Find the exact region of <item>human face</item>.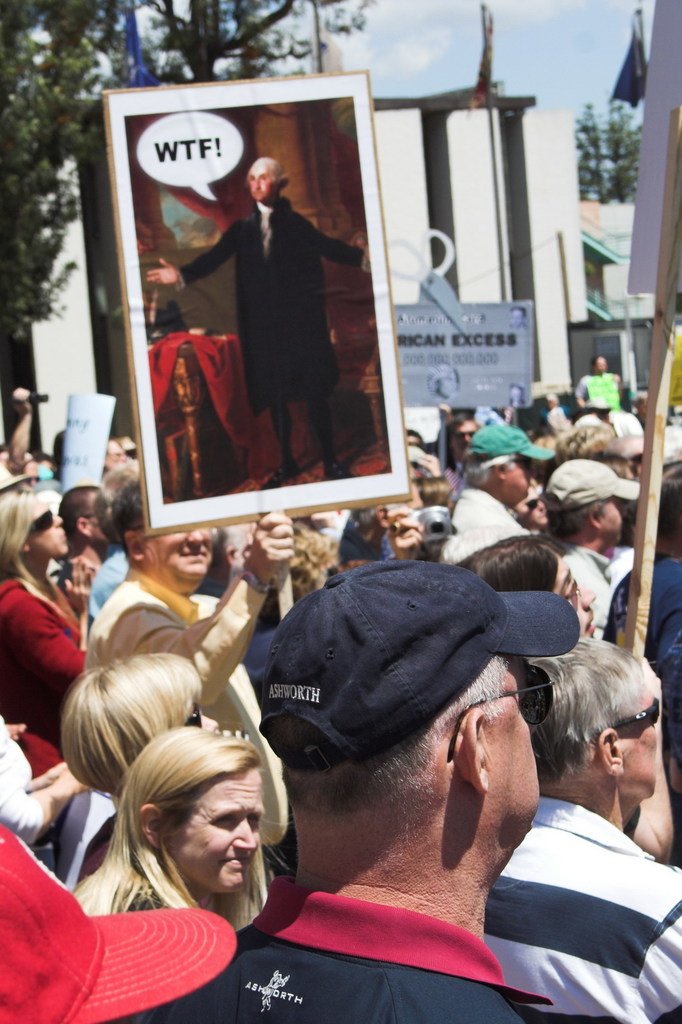
Exact region: [143, 525, 213, 595].
